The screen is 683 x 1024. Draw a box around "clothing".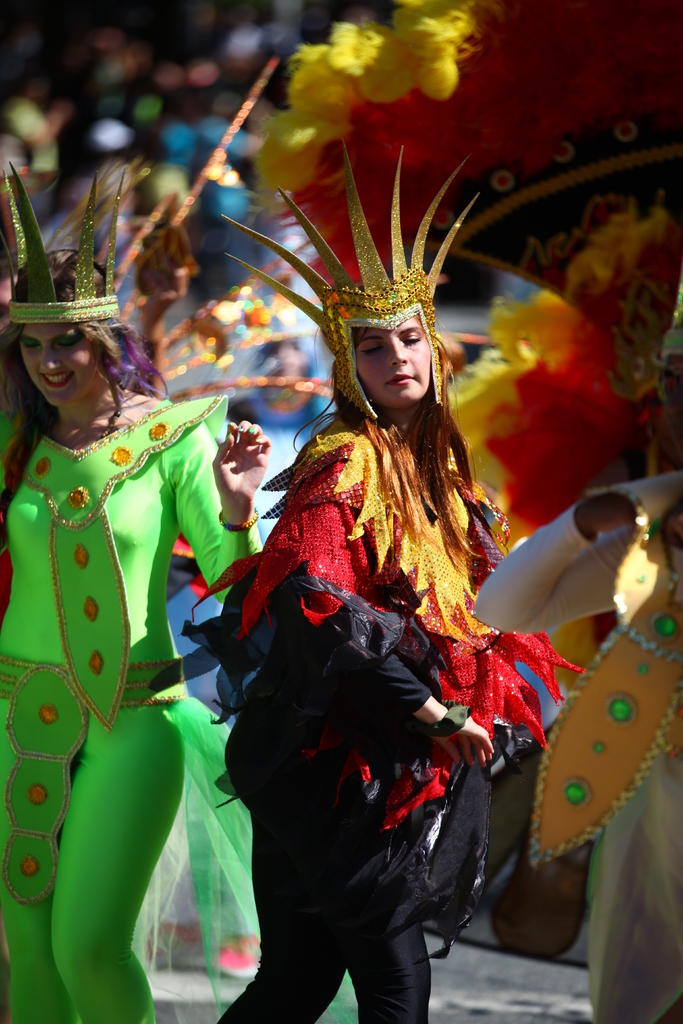
0:150:254:1023.
